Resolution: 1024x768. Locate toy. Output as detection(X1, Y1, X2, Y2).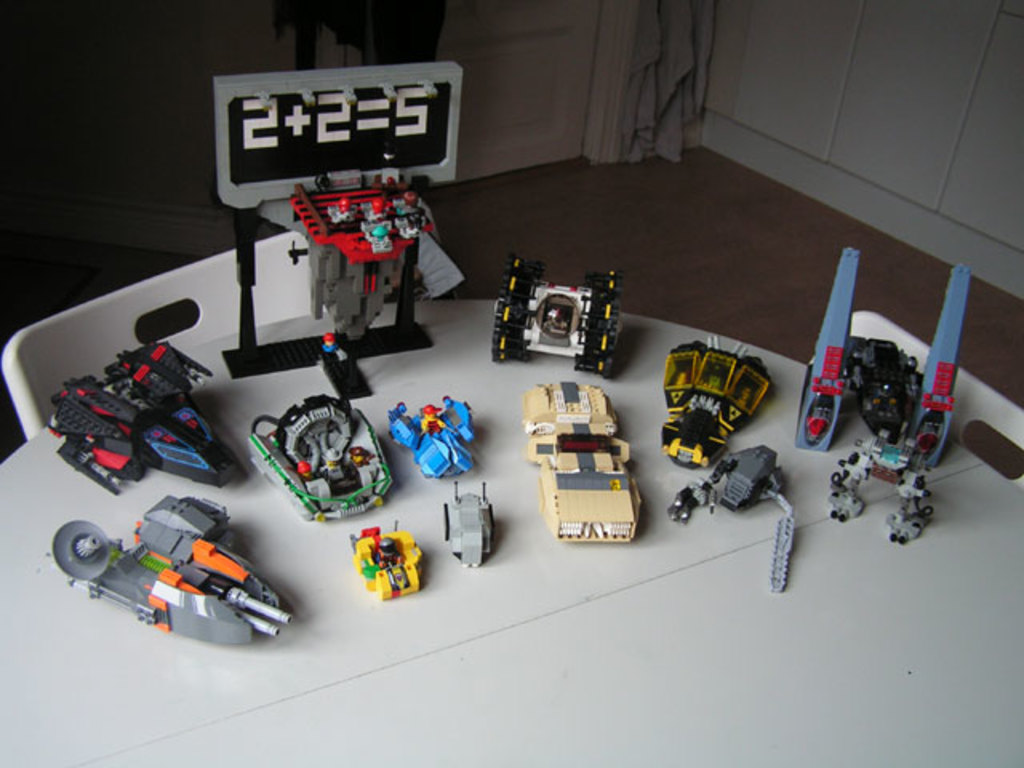
detection(440, 472, 496, 566).
